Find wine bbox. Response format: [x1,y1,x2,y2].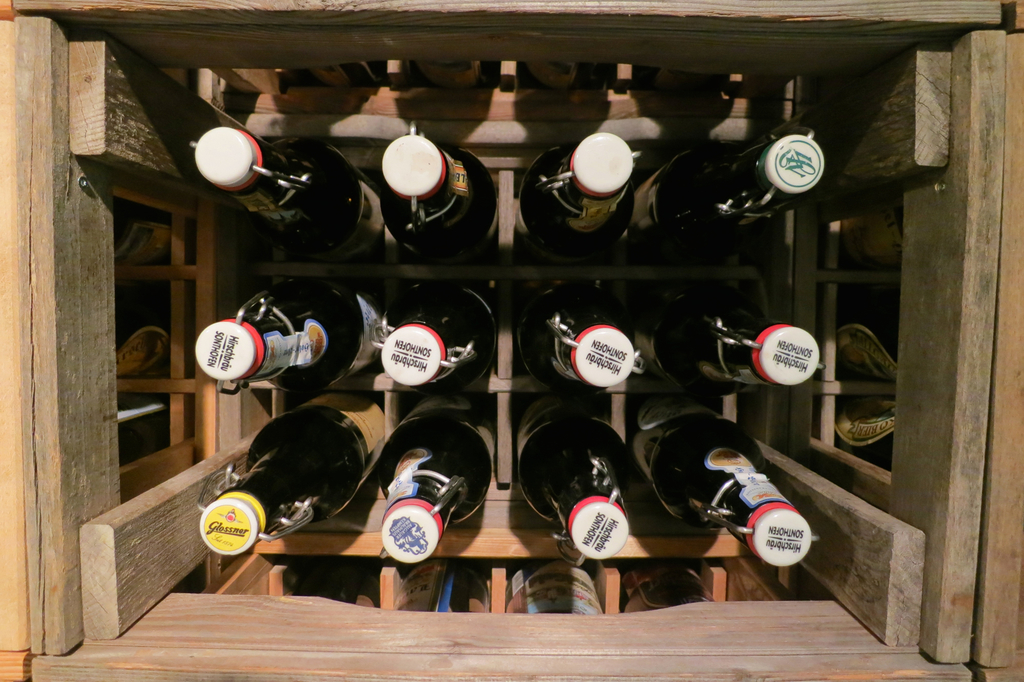
[117,314,171,377].
